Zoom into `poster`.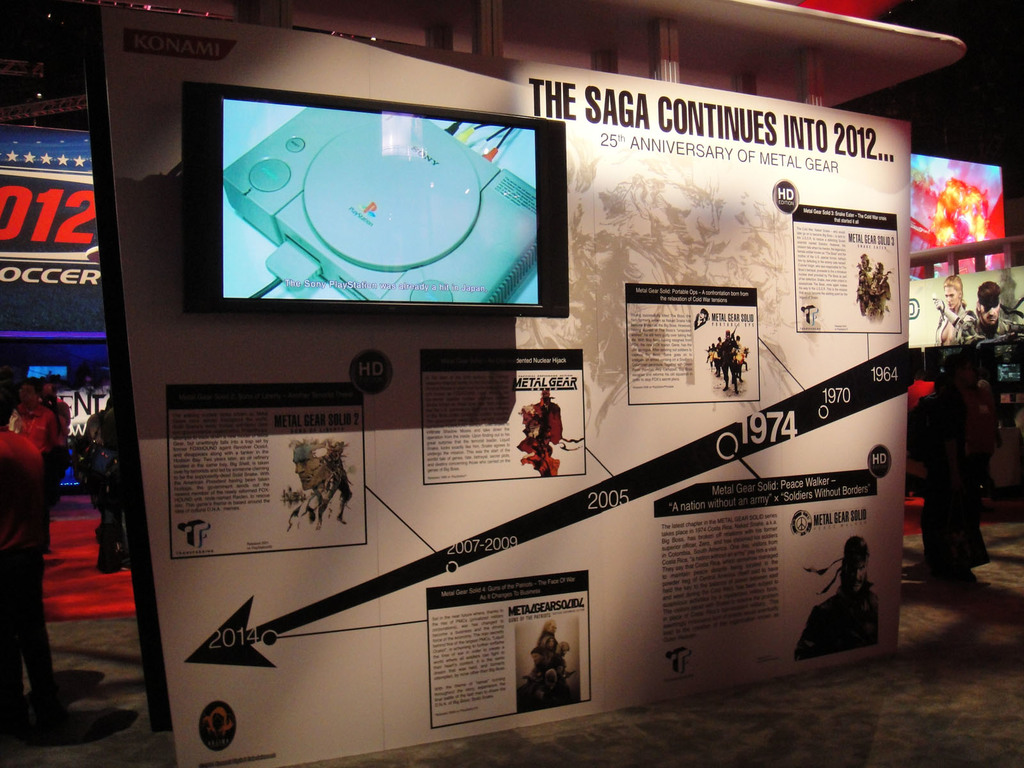
Zoom target: (102,8,911,767).
